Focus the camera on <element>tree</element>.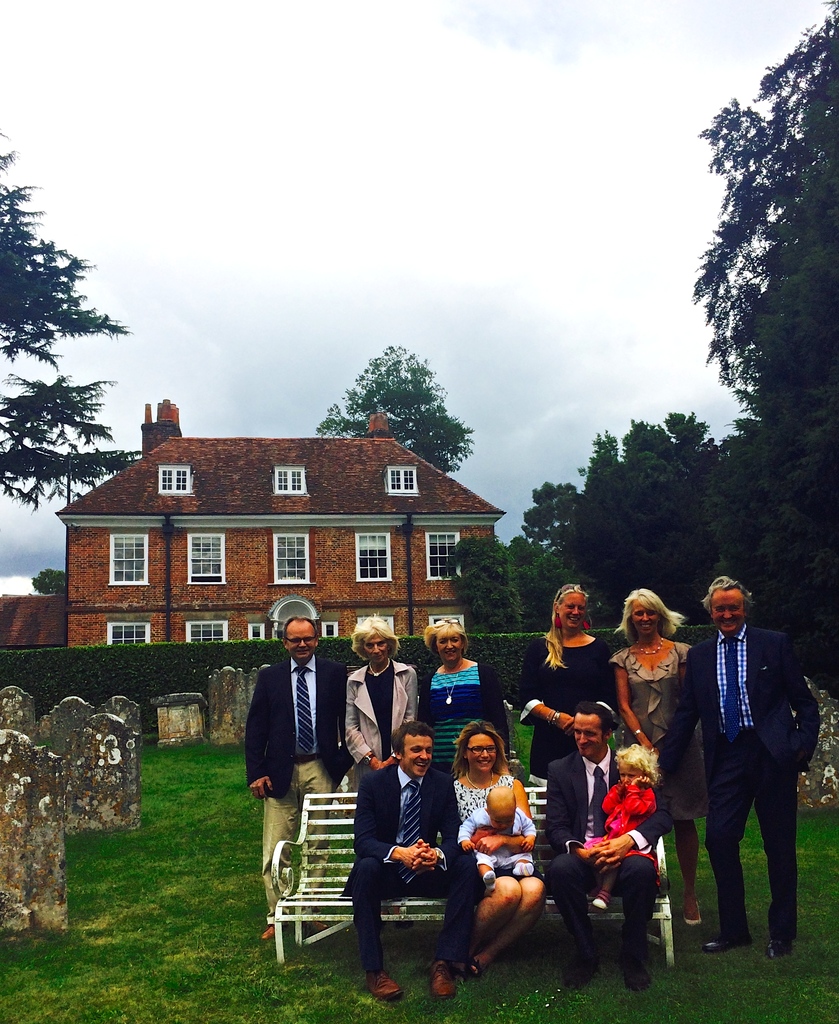
Focus region: {"x1": 683, "y1": 63, "x2": 826, "y2": 509}.
